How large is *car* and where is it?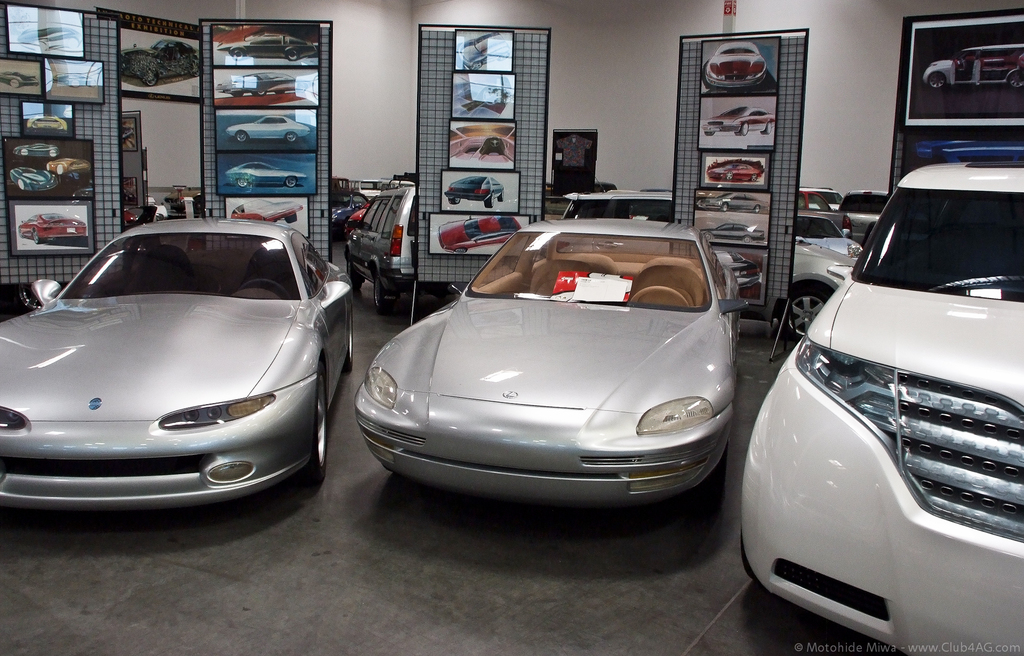
Bounding box: 8 163 58 189.
